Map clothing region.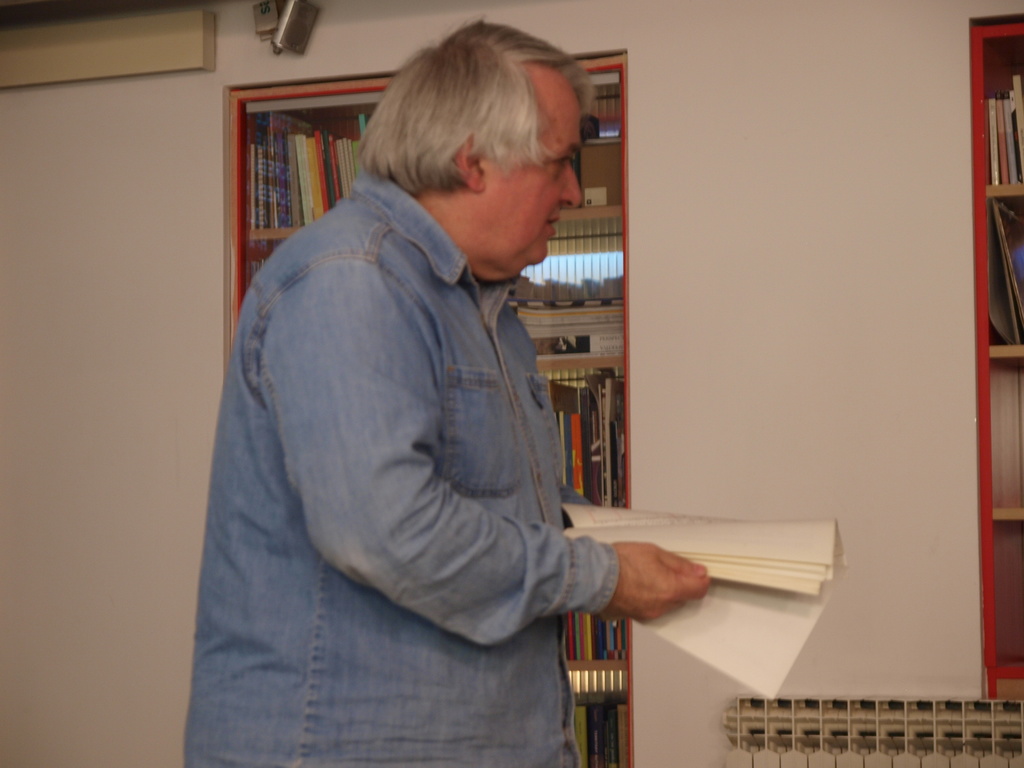
Mapped to bbox=[223, 131, 647, 718].
